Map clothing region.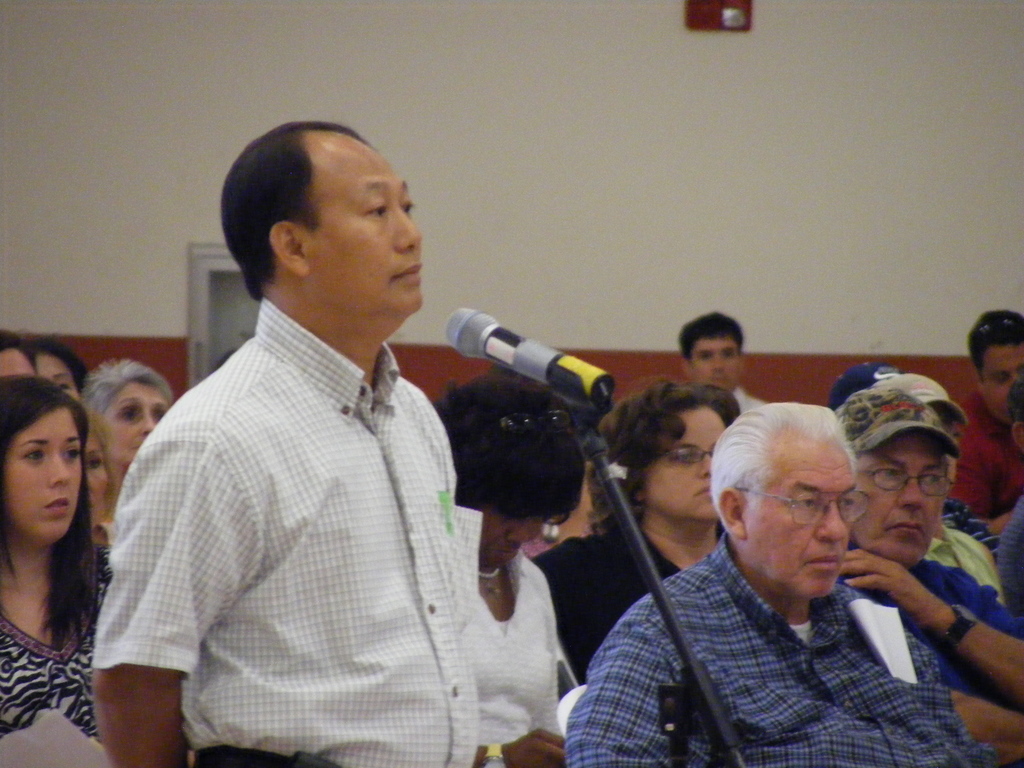
Mapped to locate(904, 523, 1016, 607).
